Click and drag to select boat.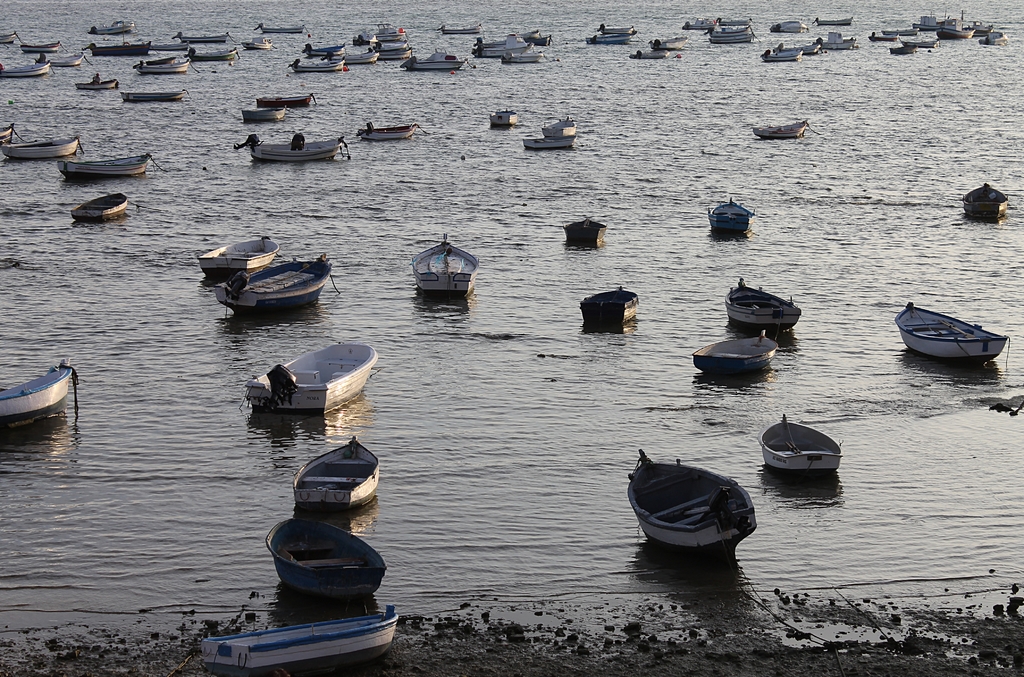
Selection: rect(0, 60, 52, 77).
